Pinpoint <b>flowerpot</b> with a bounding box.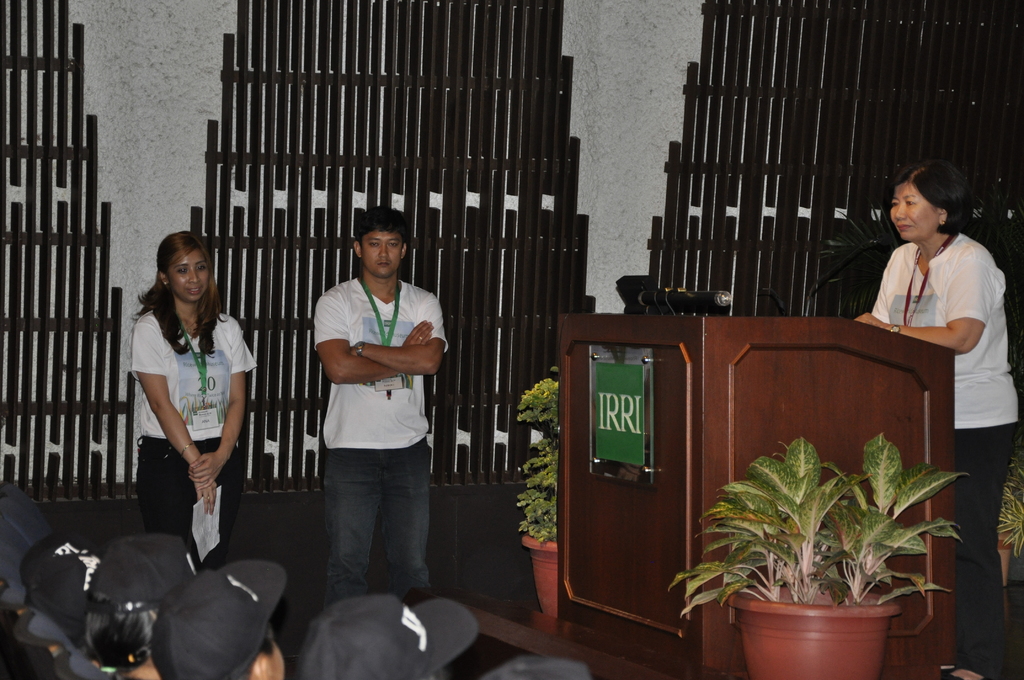
[left=514, top=526, right=563, bottom=631].
